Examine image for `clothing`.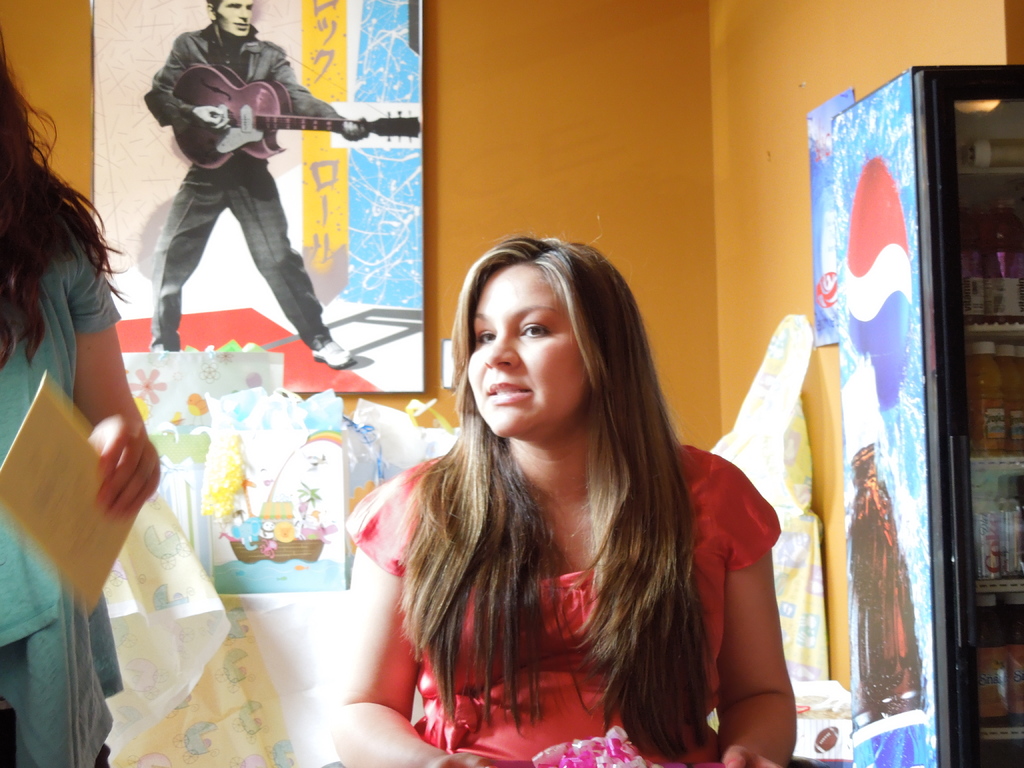
Examination result: left=344, top=438, right=780, bottom=767.
